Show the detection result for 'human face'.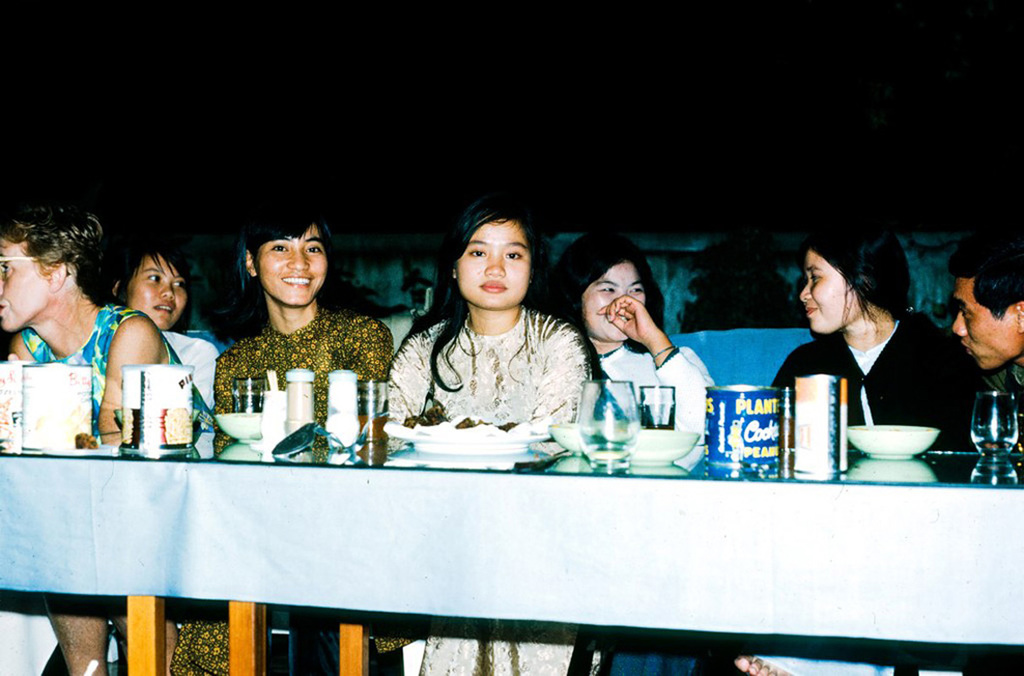
bbox=[953, 278, 1016, 369].
